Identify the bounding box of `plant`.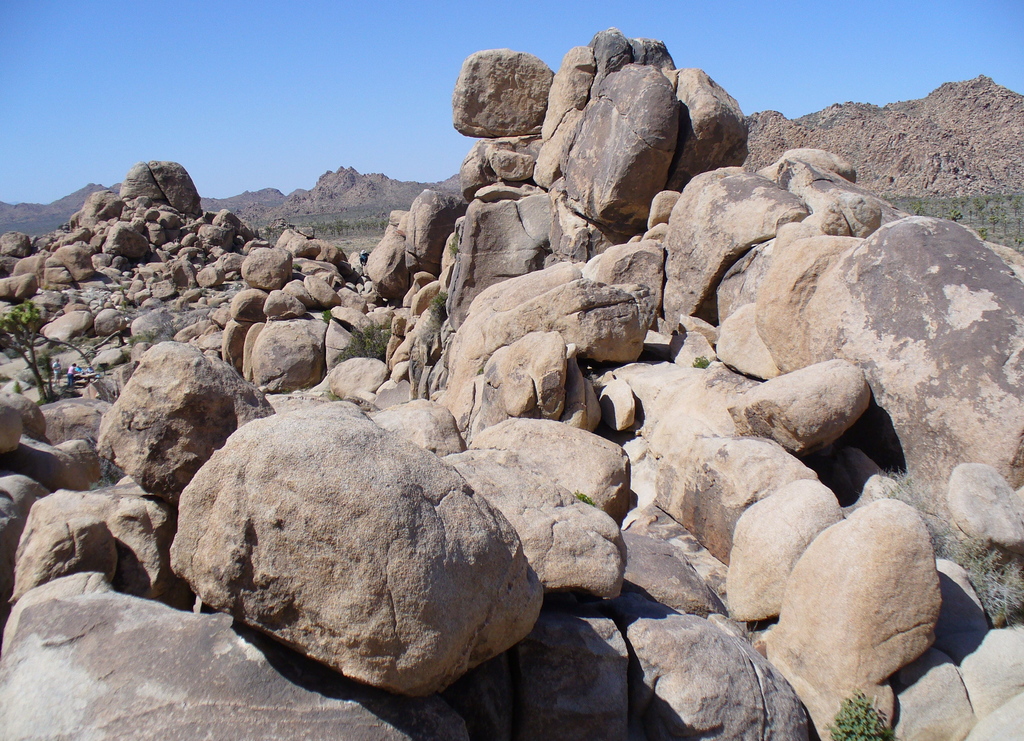
crop(417, 289, 447, 338).
